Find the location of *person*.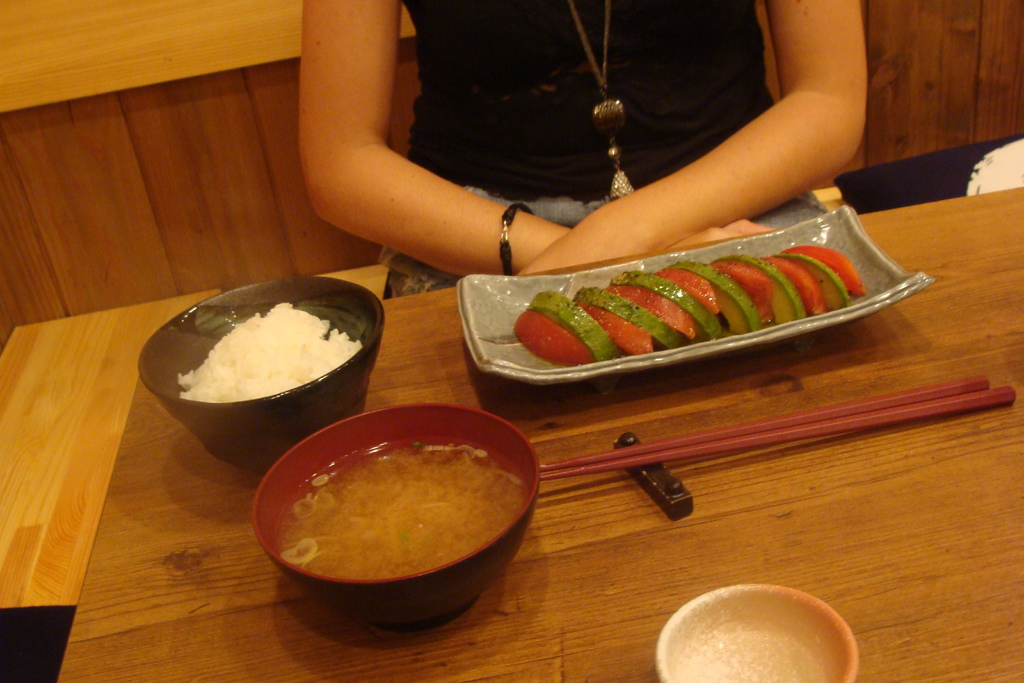
Location: x1=294, y1=0, x2=867, y2=302.
